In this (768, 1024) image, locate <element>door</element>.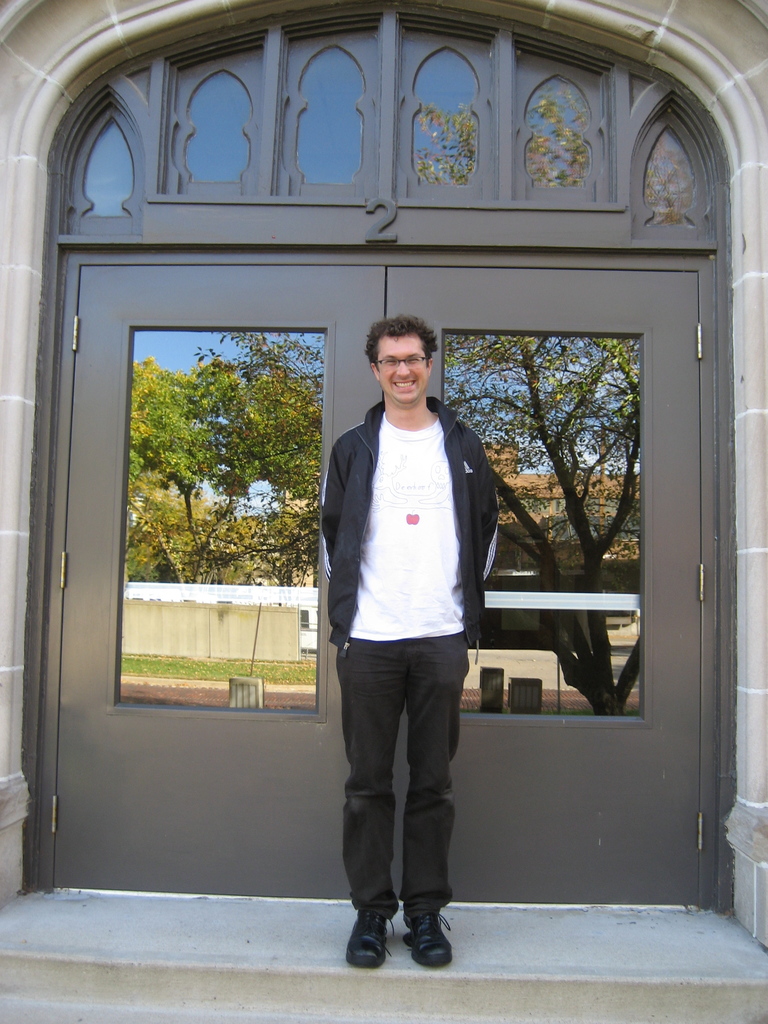
Bounding box: BBox(390, 266, 701, 907).
